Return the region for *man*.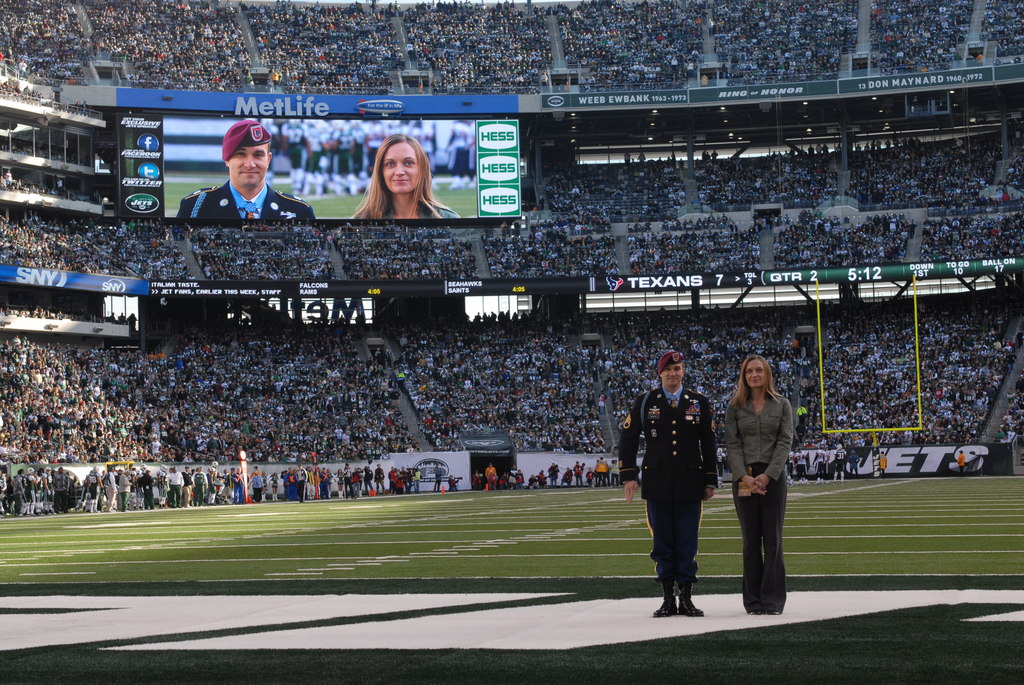
{"x1": 172, "y1": 123, "x2": 314, "y2": 228}.
